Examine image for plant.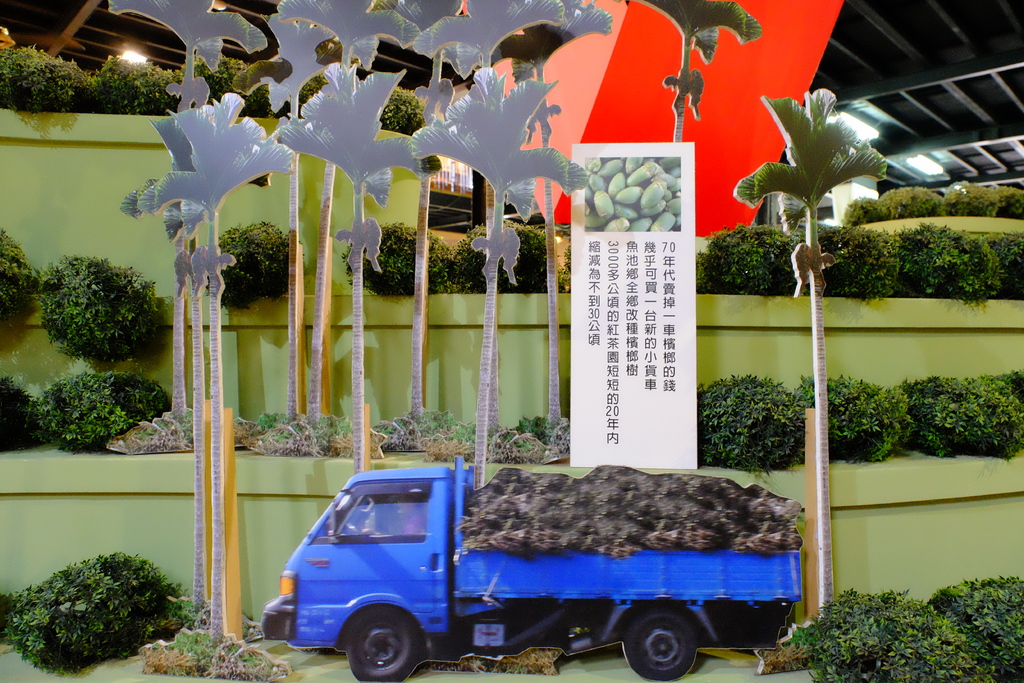
Examination result: locate(881, 193, 942, 226).
